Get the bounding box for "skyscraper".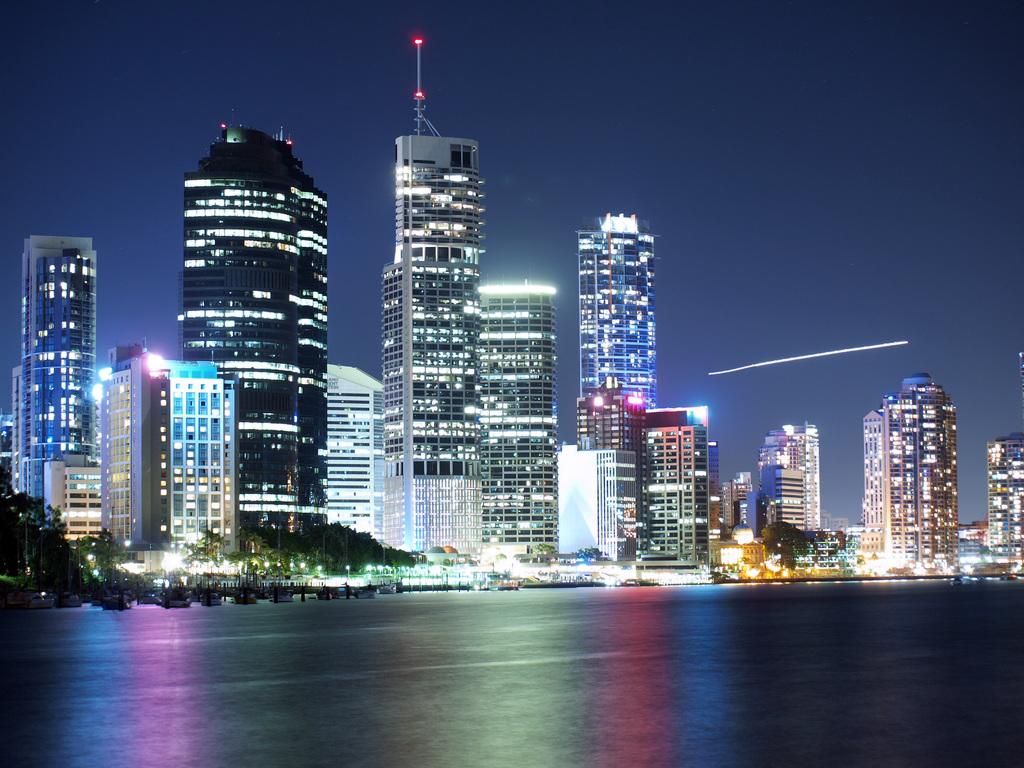
locate(182, 108, 327, 541).
